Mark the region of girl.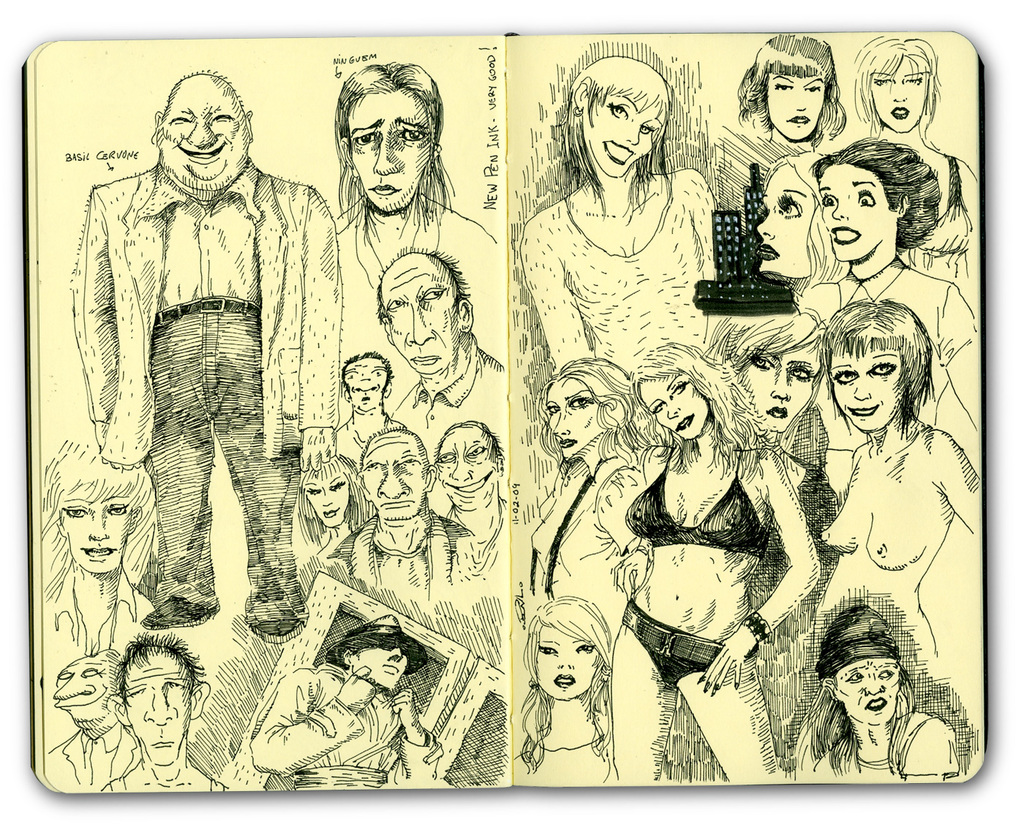
Region: BBox(815, 138, 982, 437).
